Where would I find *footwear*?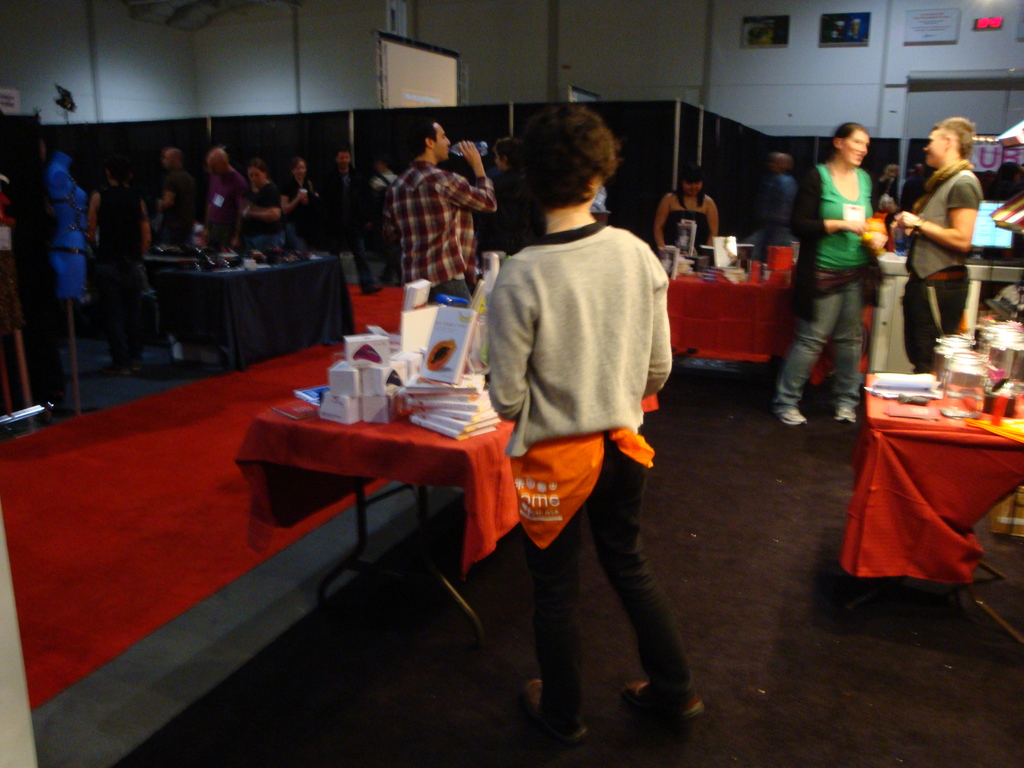
At <bbox>630, 676, 709, 725</bbox>.
